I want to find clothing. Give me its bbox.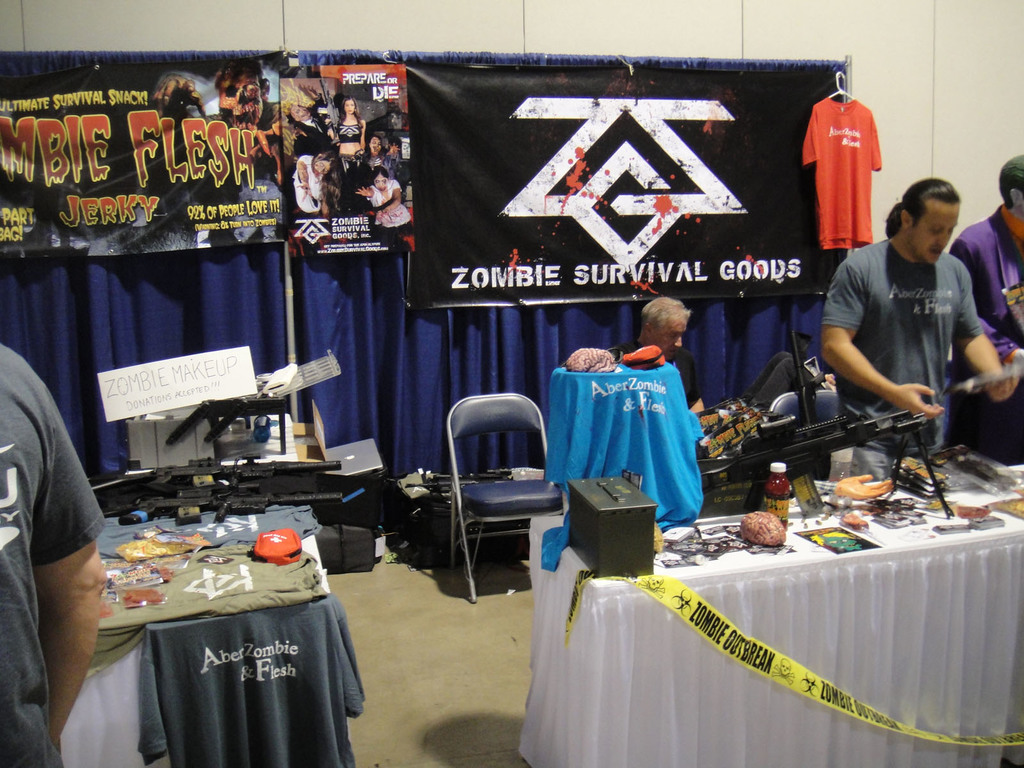
[803, 99, 884, 250].
